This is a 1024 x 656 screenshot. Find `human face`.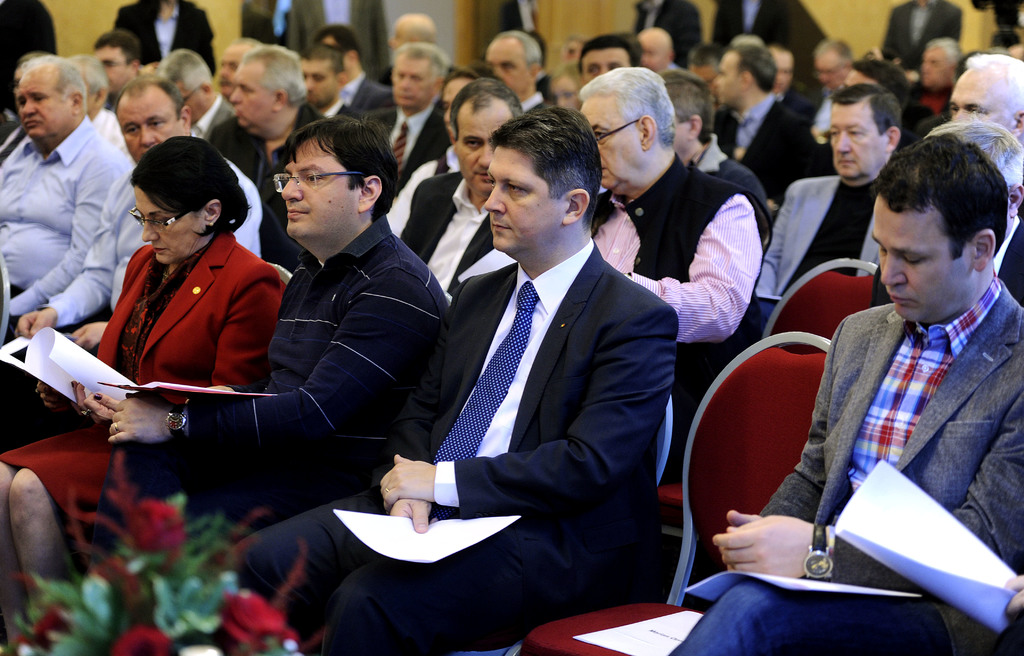
Bounding box: (175, 84, 199, 122).
